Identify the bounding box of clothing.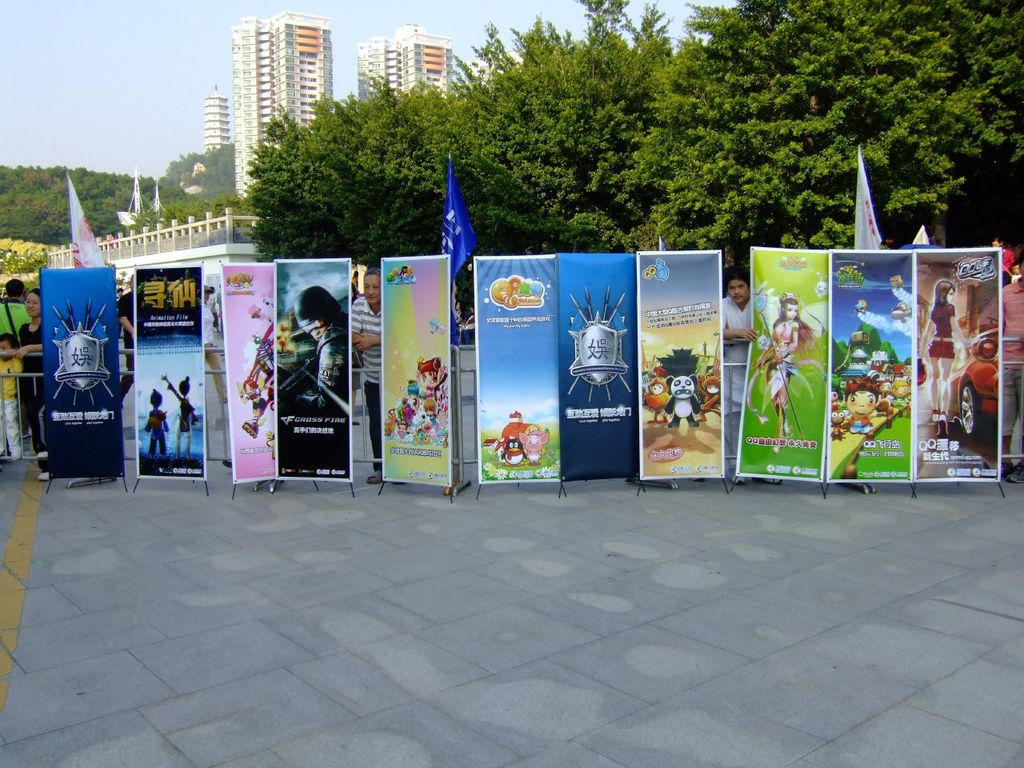
{"x1": 0, "y1": 356, "x2": 21, "y2": 452}.
